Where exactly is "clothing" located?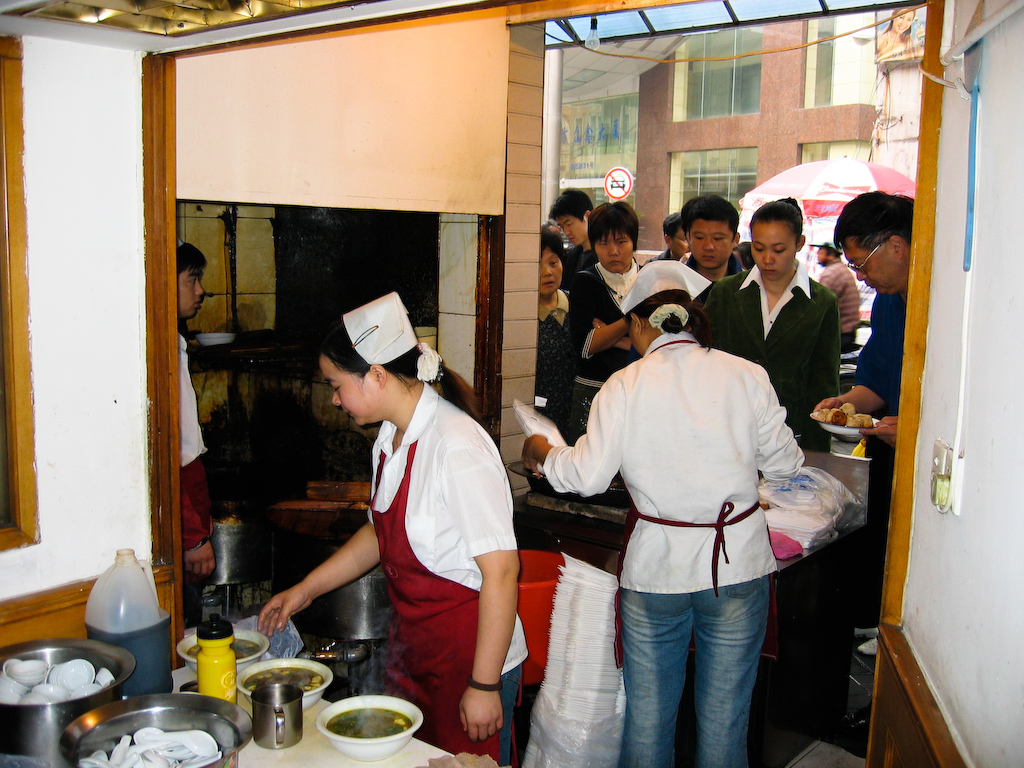
Its bounding box is bbox=[180, 325, 214, 559].
